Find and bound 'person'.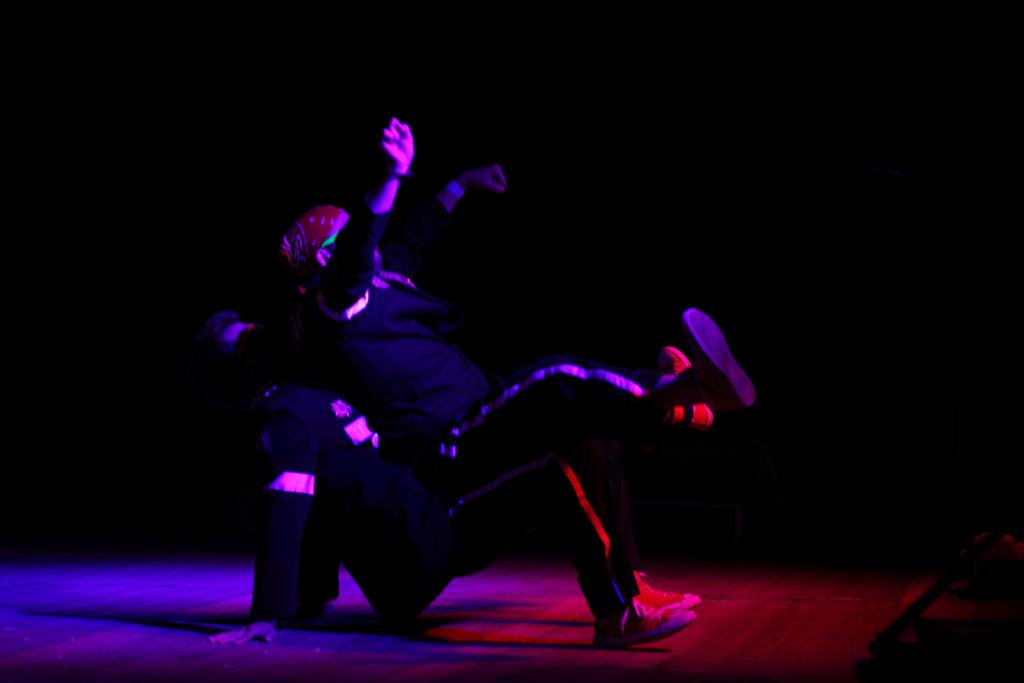
Bound: box(277, 114, 760, 496).
